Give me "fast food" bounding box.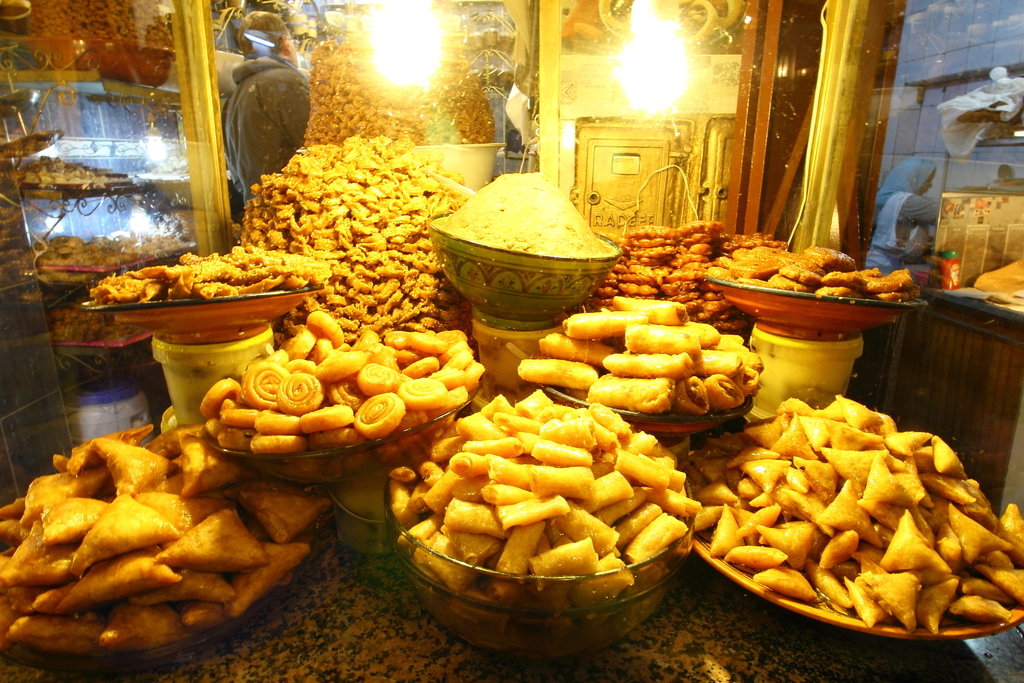
[689,456,731,488].
